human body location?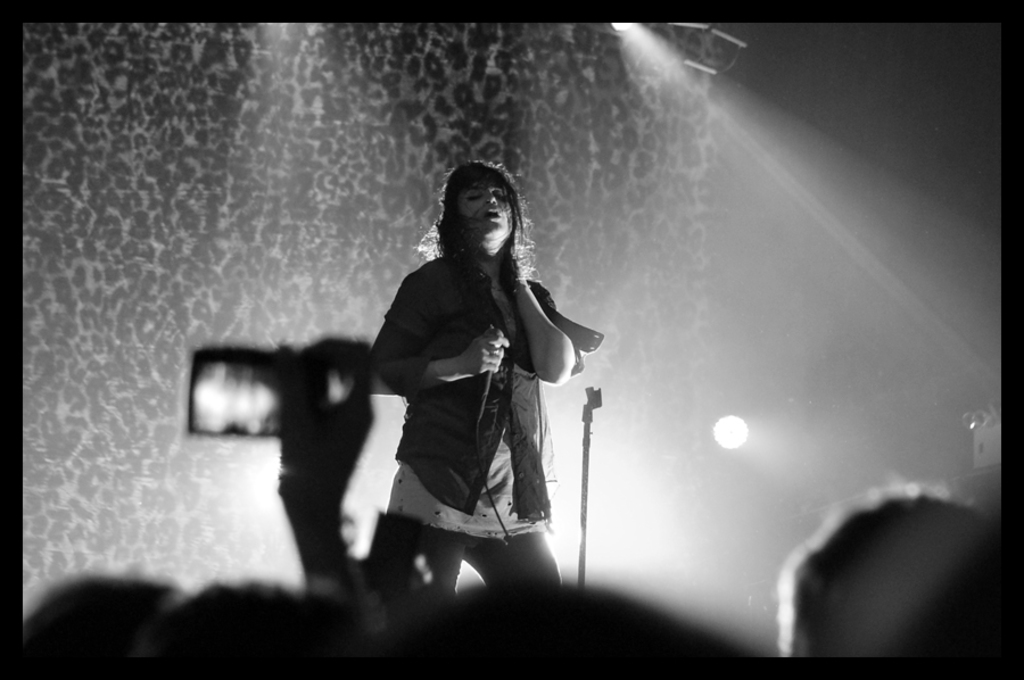
select_region(377, 173, 609, 563)
